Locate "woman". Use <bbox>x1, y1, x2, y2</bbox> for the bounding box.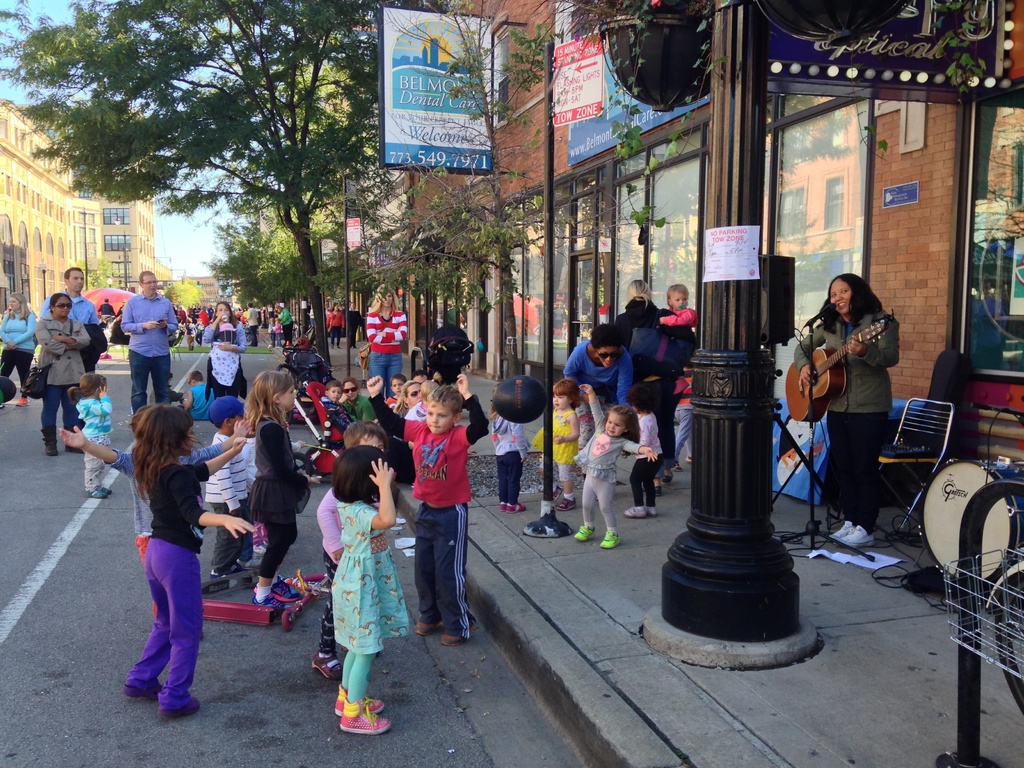
<bbox>613, 275, 687, 483</bbox>.
